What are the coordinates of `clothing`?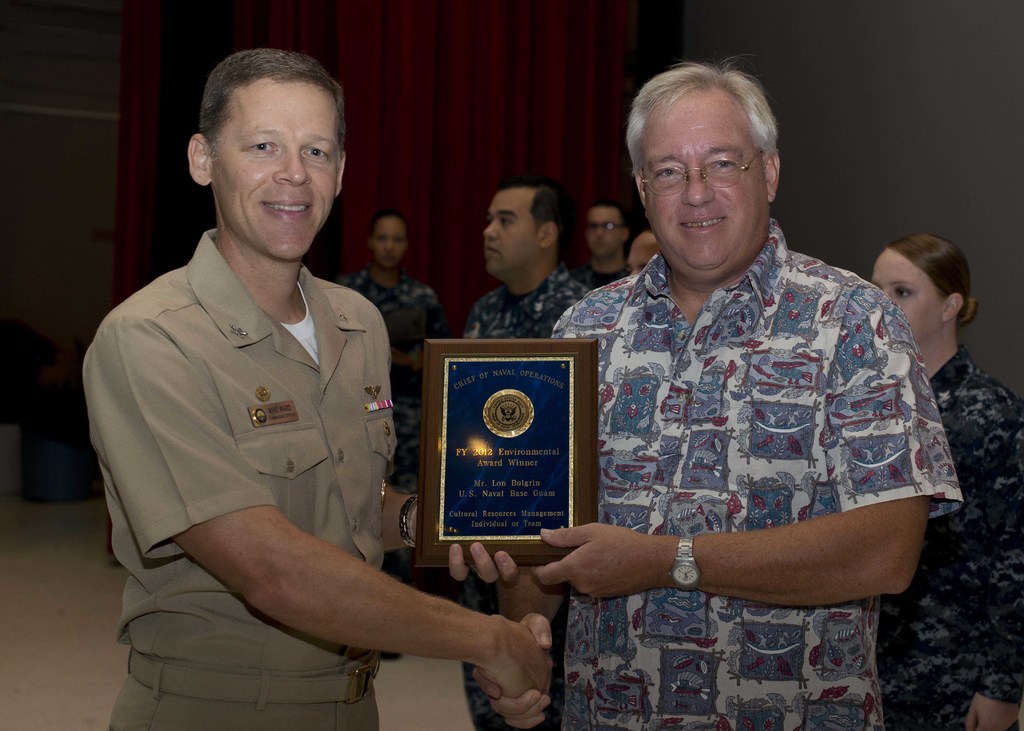
crop(345, 255, 438, 508).
